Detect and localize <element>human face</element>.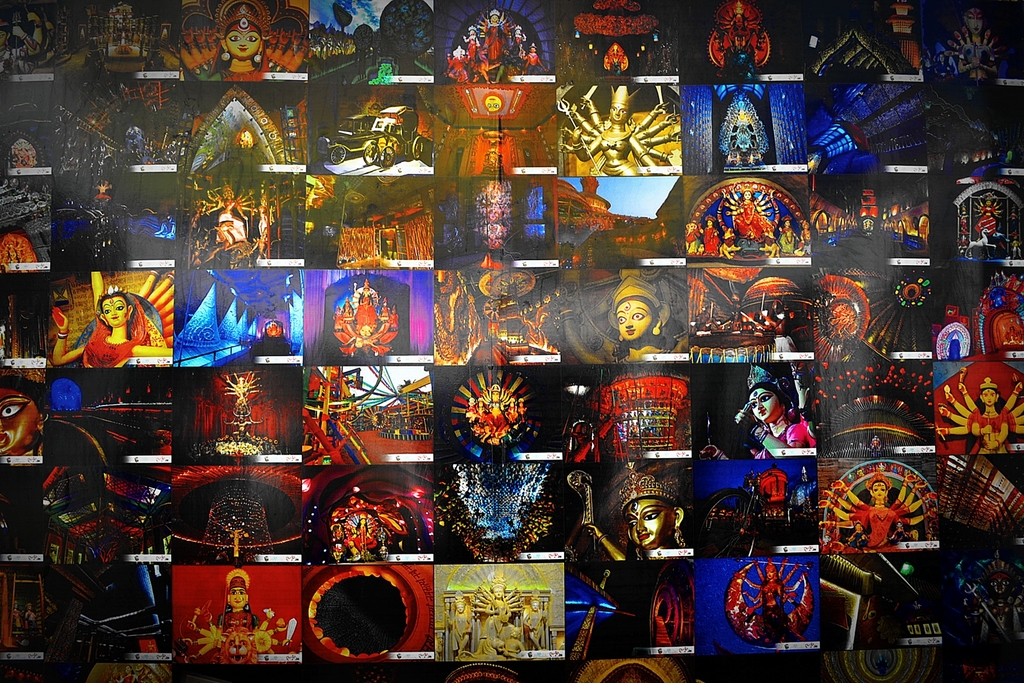
Localized at crop(874, 478, 888, 498).
